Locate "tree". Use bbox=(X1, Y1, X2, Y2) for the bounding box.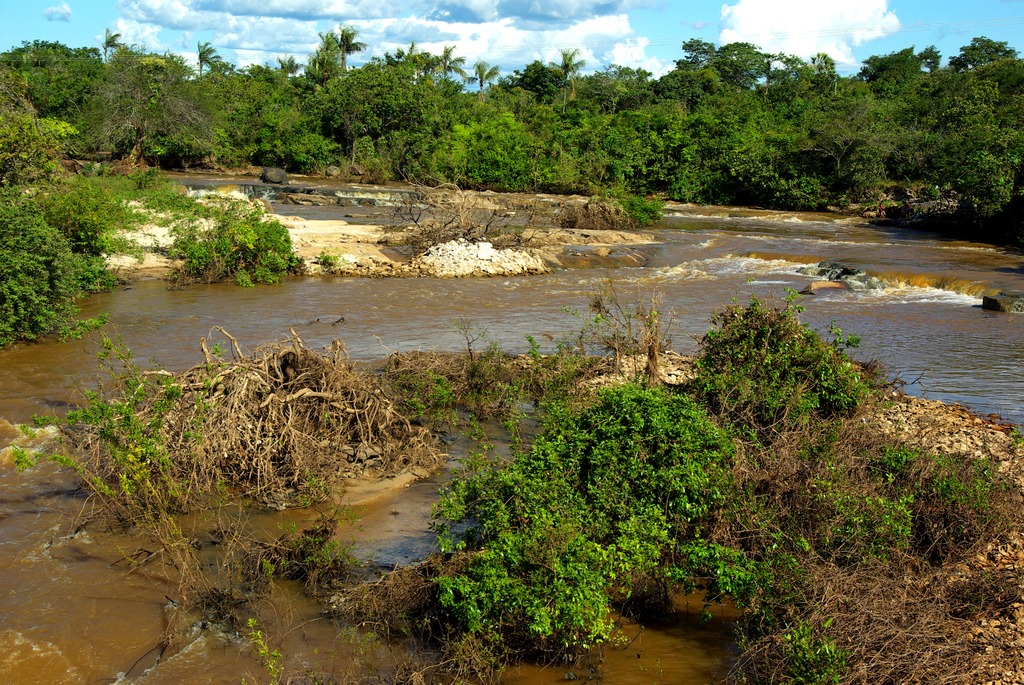
bbox=(847, 49, 1017, 231).
